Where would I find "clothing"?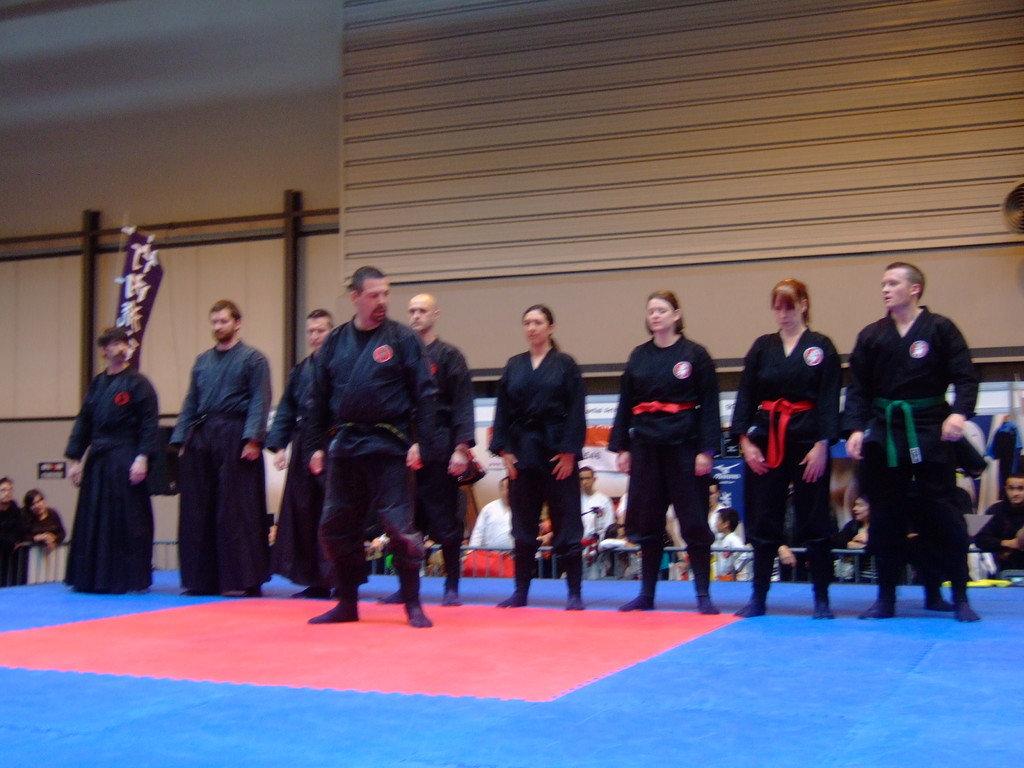
At 168/349/268/586.
